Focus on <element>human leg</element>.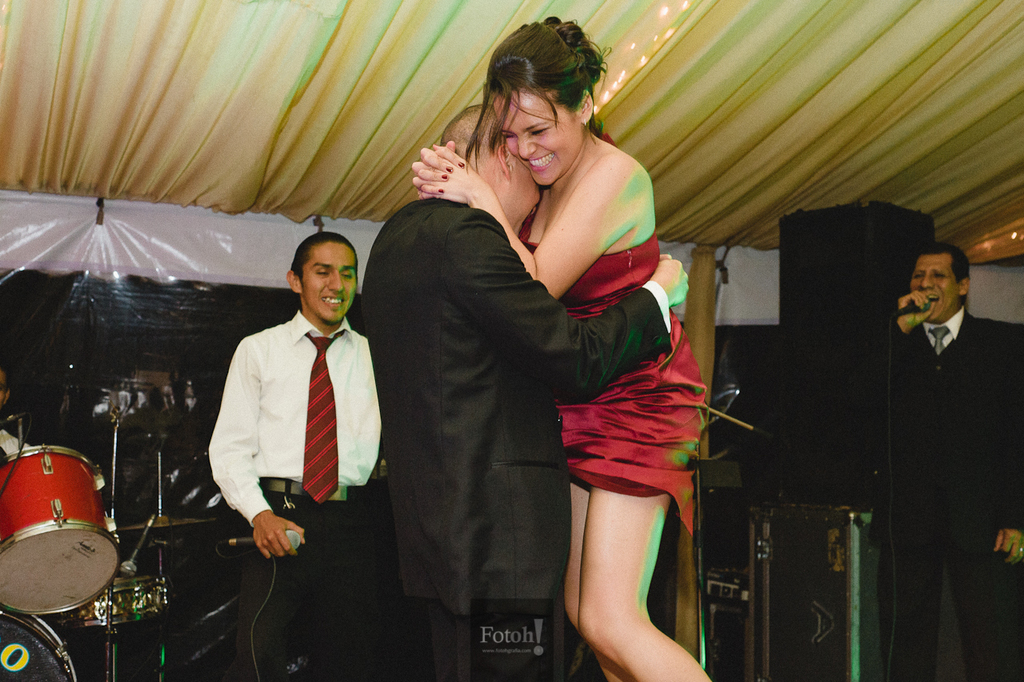
Focused at rect(957, 516, 1023, 681).
